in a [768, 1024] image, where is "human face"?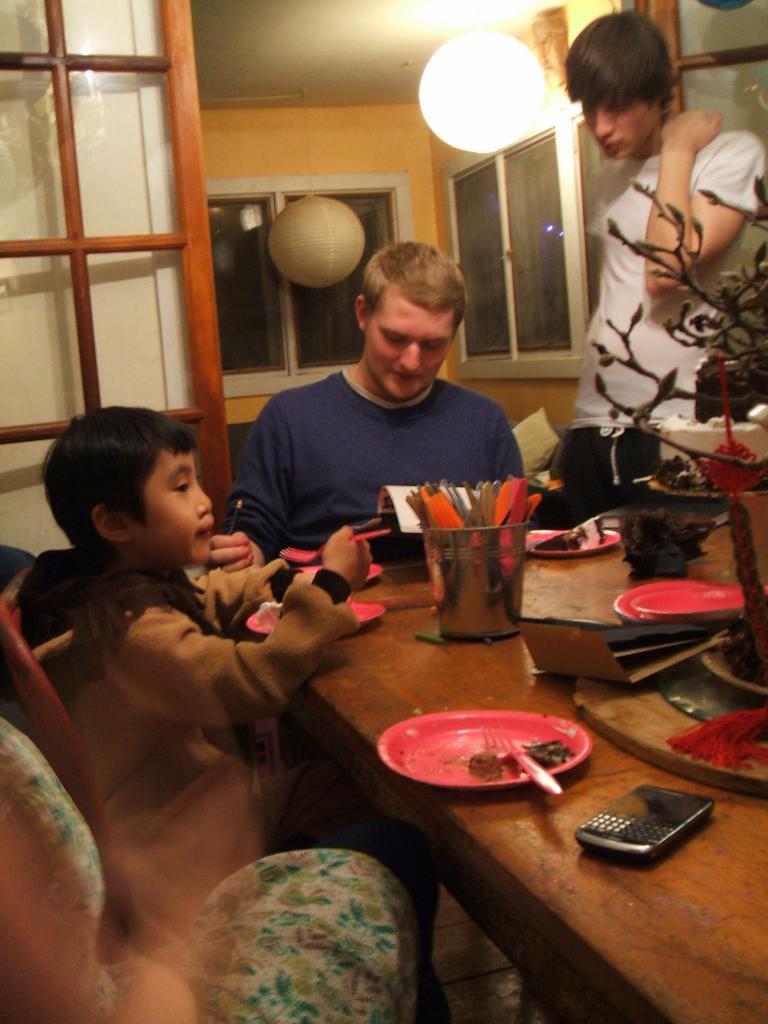
x1=367, y1=291, x2=452, y2=399.
